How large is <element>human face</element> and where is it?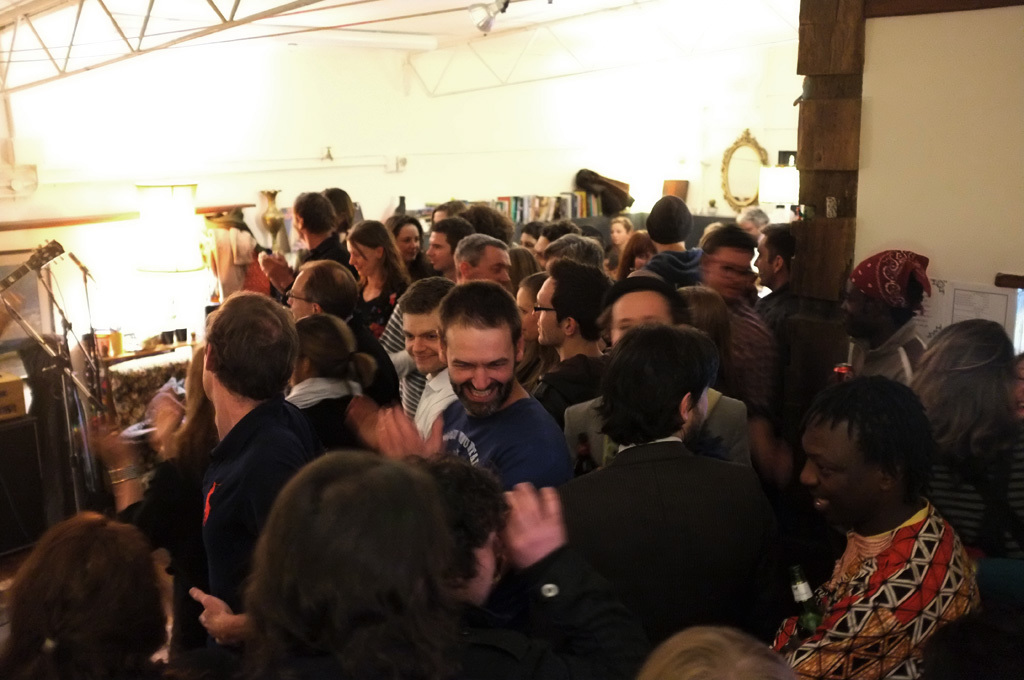
Bounding box: bbox(447, 323, 515, 416).
